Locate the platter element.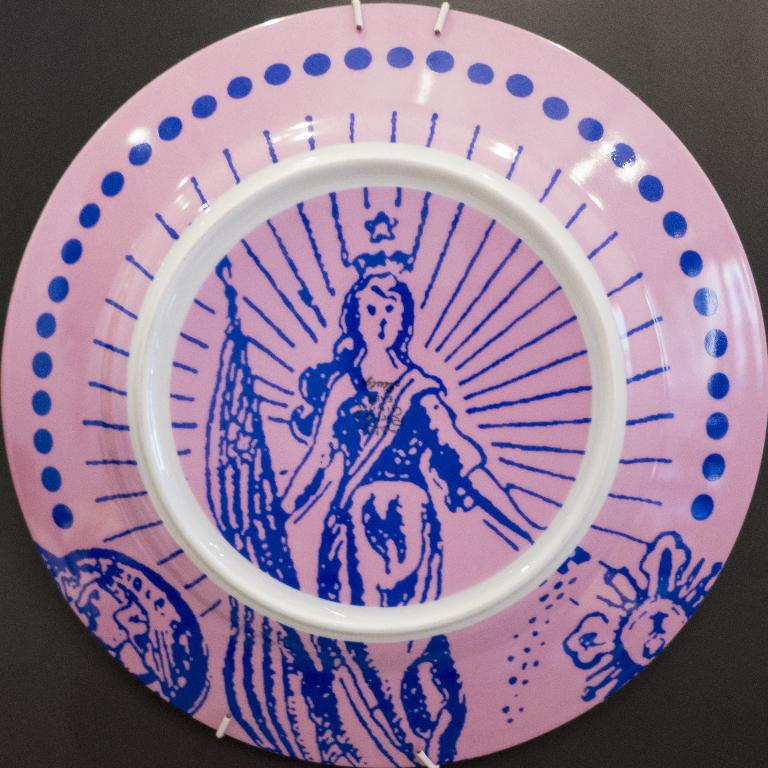
Element bbox: pyautogui.locateOnScreen(0, 1, 763, 765).
